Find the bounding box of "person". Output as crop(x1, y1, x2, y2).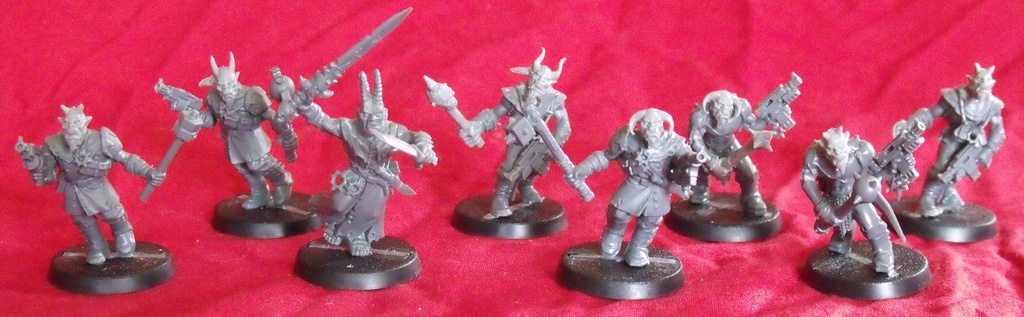
crop(683, 85, 769, 220).
